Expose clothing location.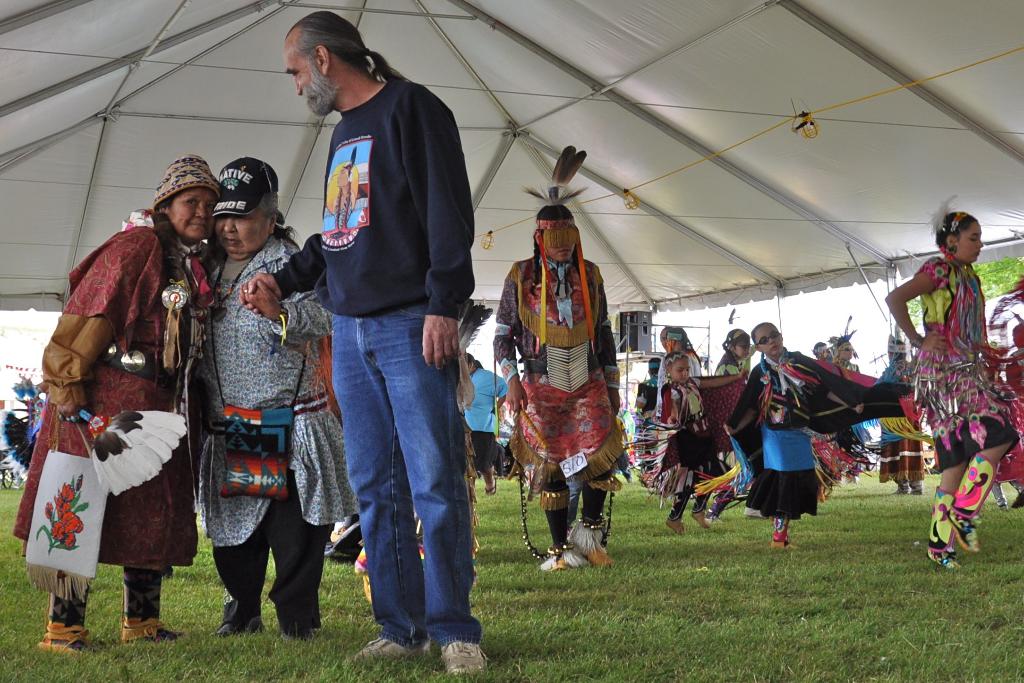
Exposed at 988:379:1023:506.
